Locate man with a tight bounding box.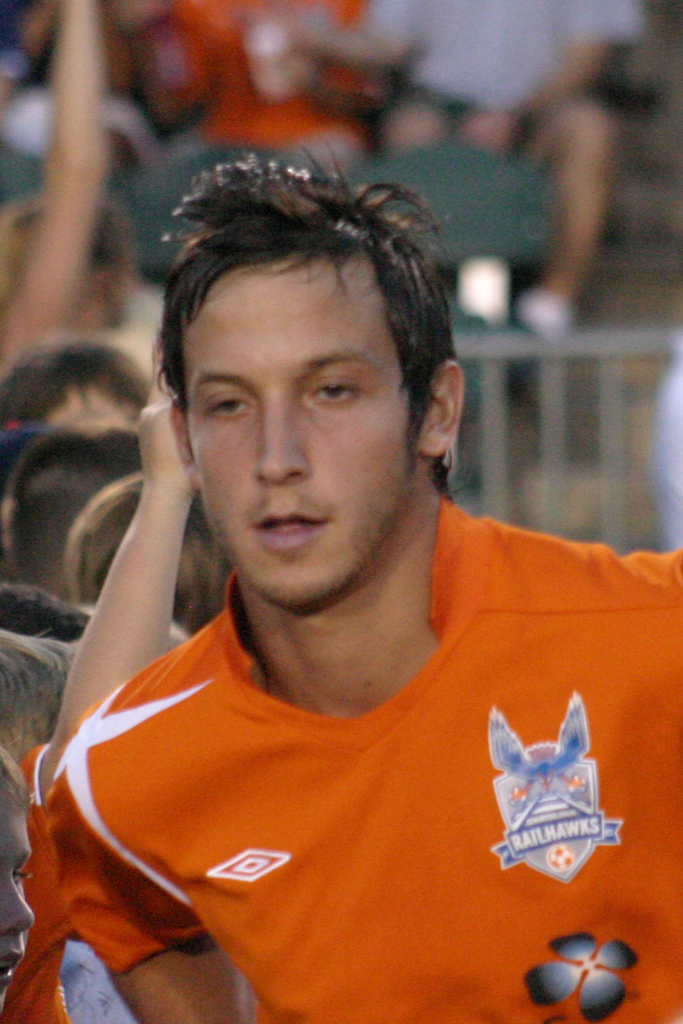
100 0 383 217.
